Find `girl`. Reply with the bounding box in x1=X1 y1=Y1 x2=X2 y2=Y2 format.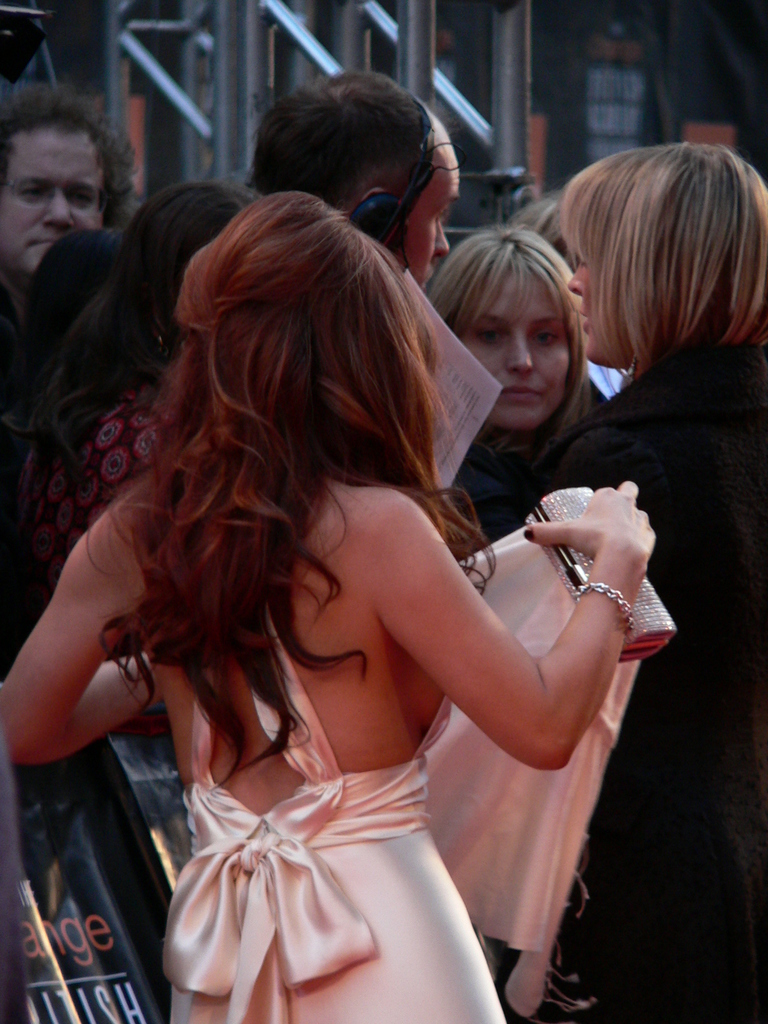
x1=0 y1=188 x2=656 y2=1023.
